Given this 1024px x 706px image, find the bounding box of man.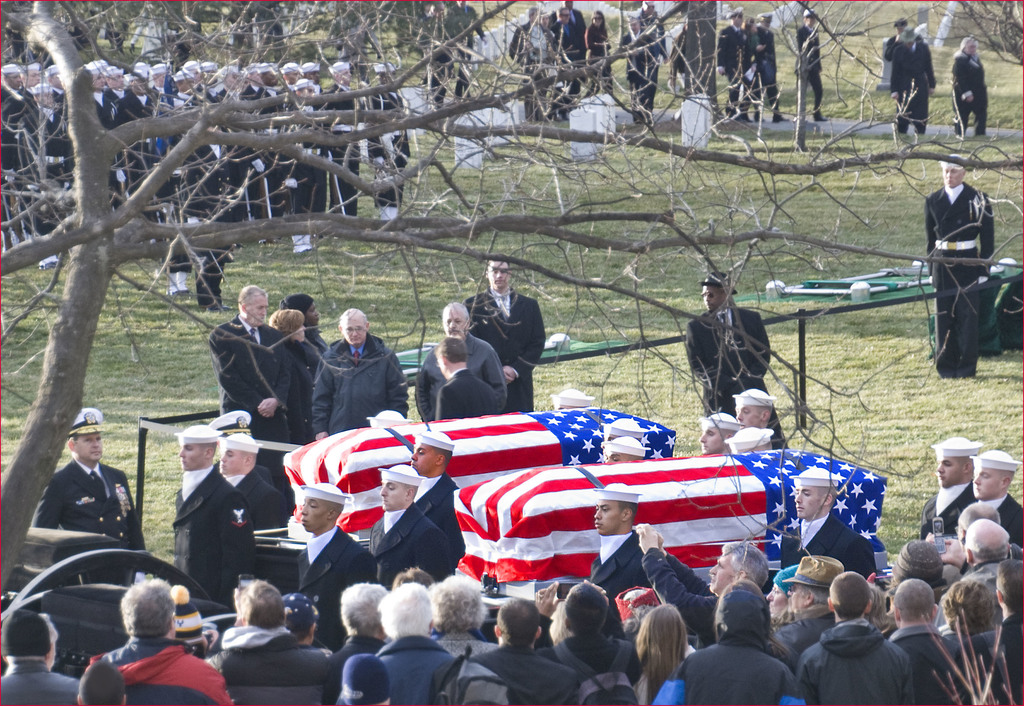
region(883, 577, 963, 705).
